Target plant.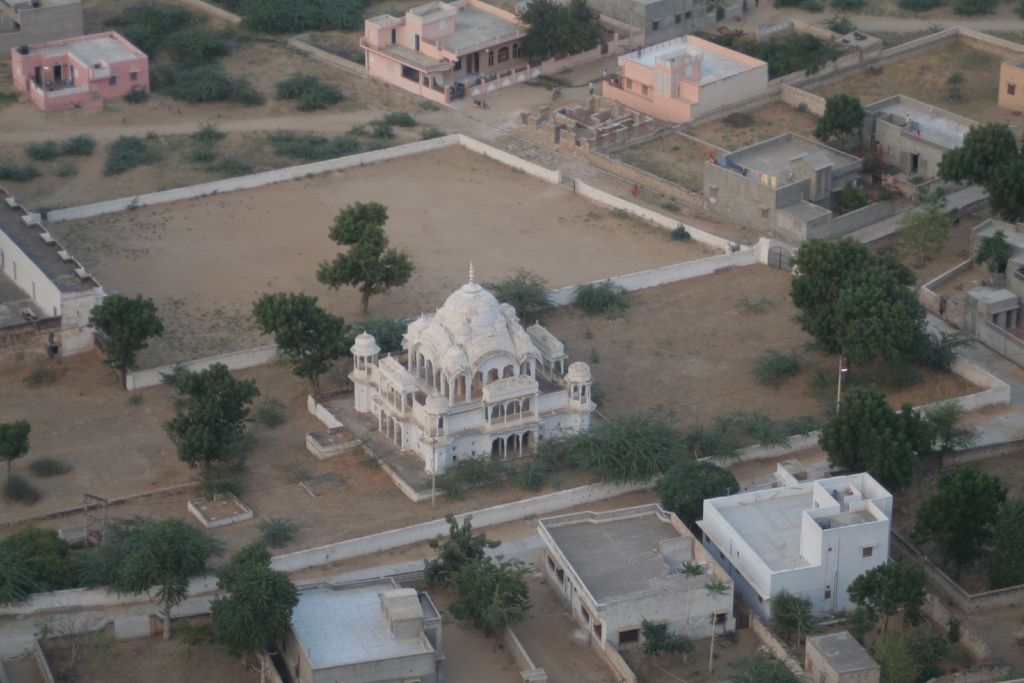
Target region: 279:71:350:113.
